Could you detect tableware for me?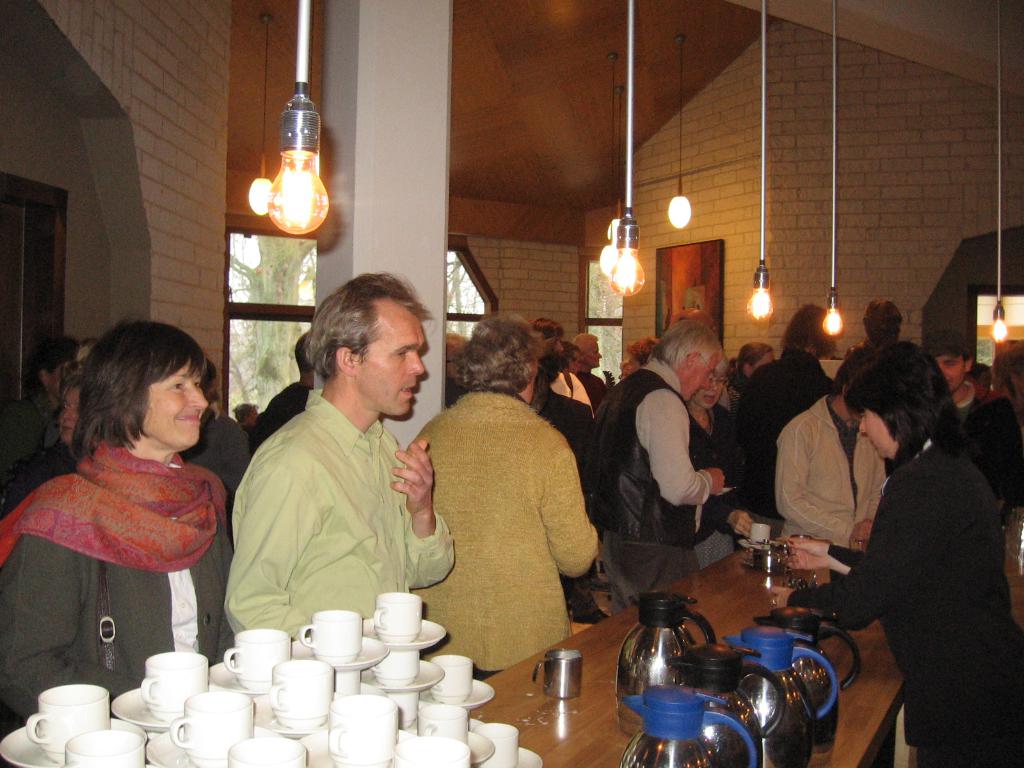
Detection result: crop(778, 574, 820, 589).
